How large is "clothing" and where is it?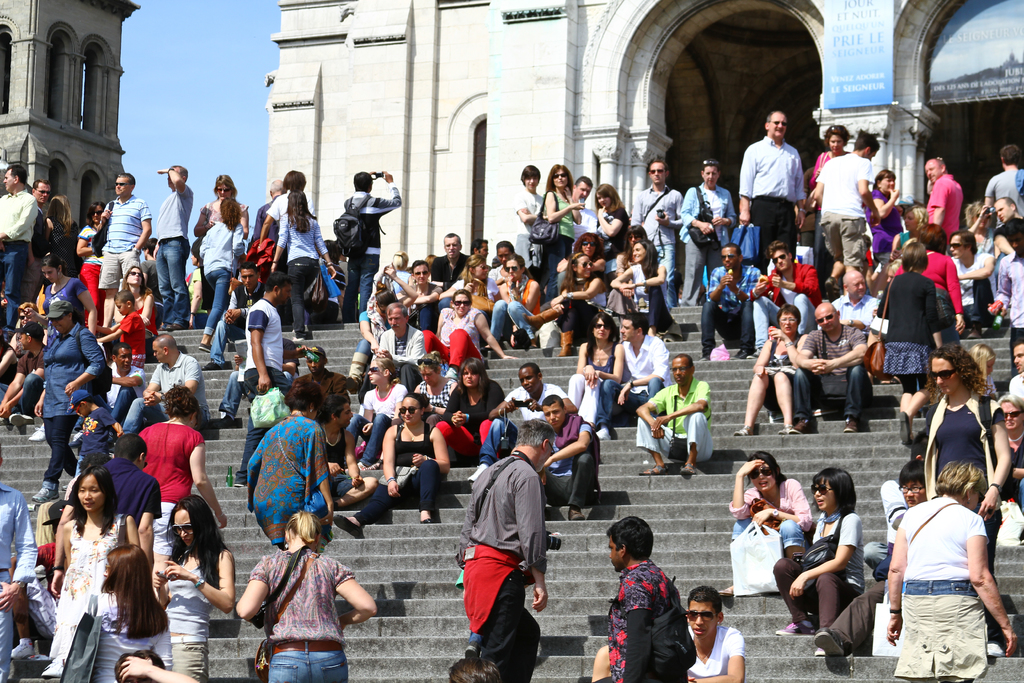
Bounding box: (911, 373, 1023, 587).
